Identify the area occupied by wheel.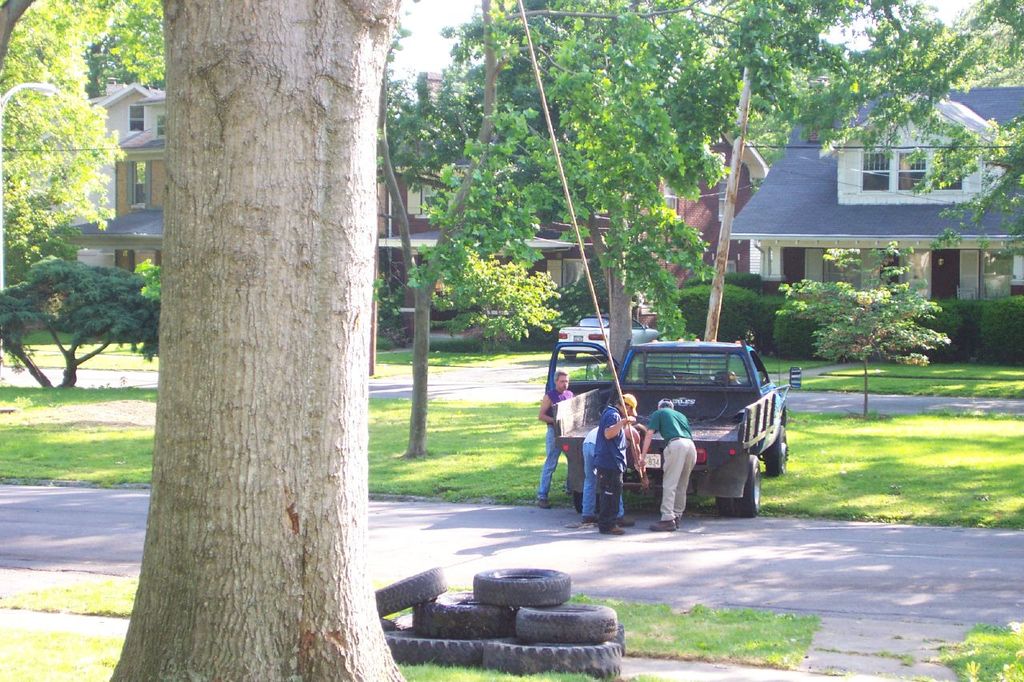
Area: select_region(767, 421, 790, 480).
